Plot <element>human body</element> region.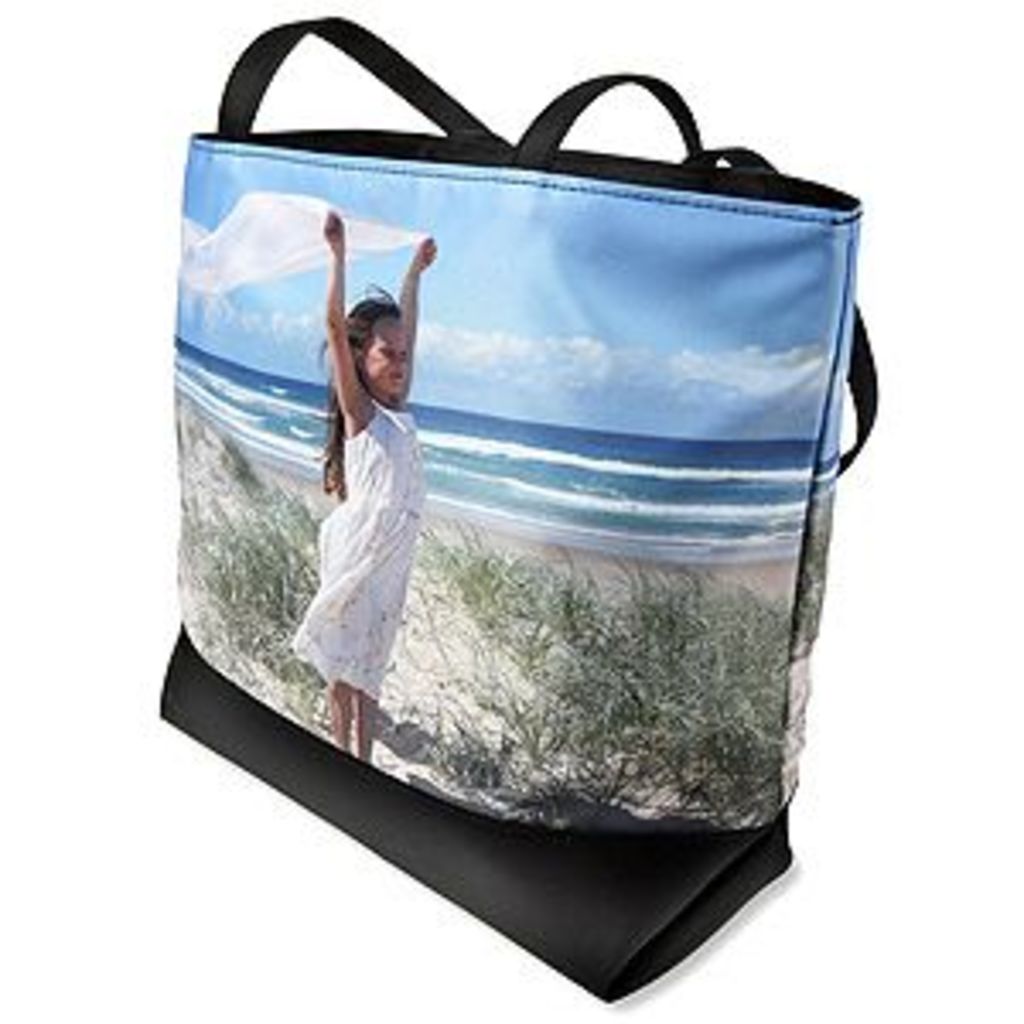
Plotted at (287, 195, 437, 761).
